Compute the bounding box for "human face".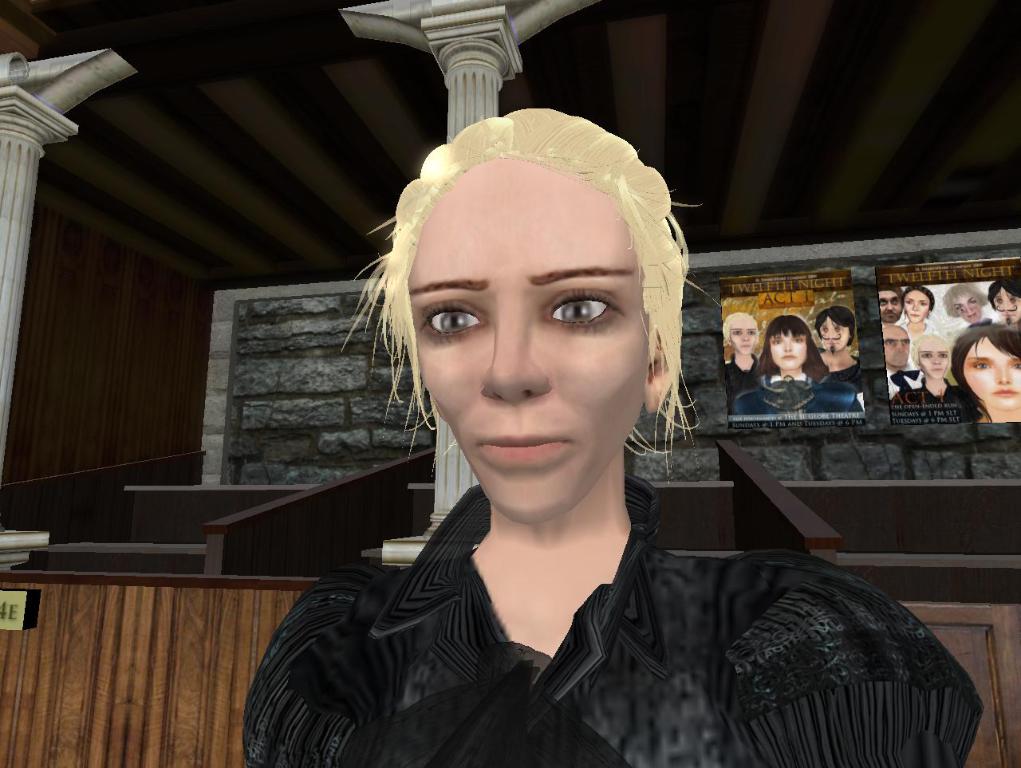
Rect(767, 327, 807, 375).
